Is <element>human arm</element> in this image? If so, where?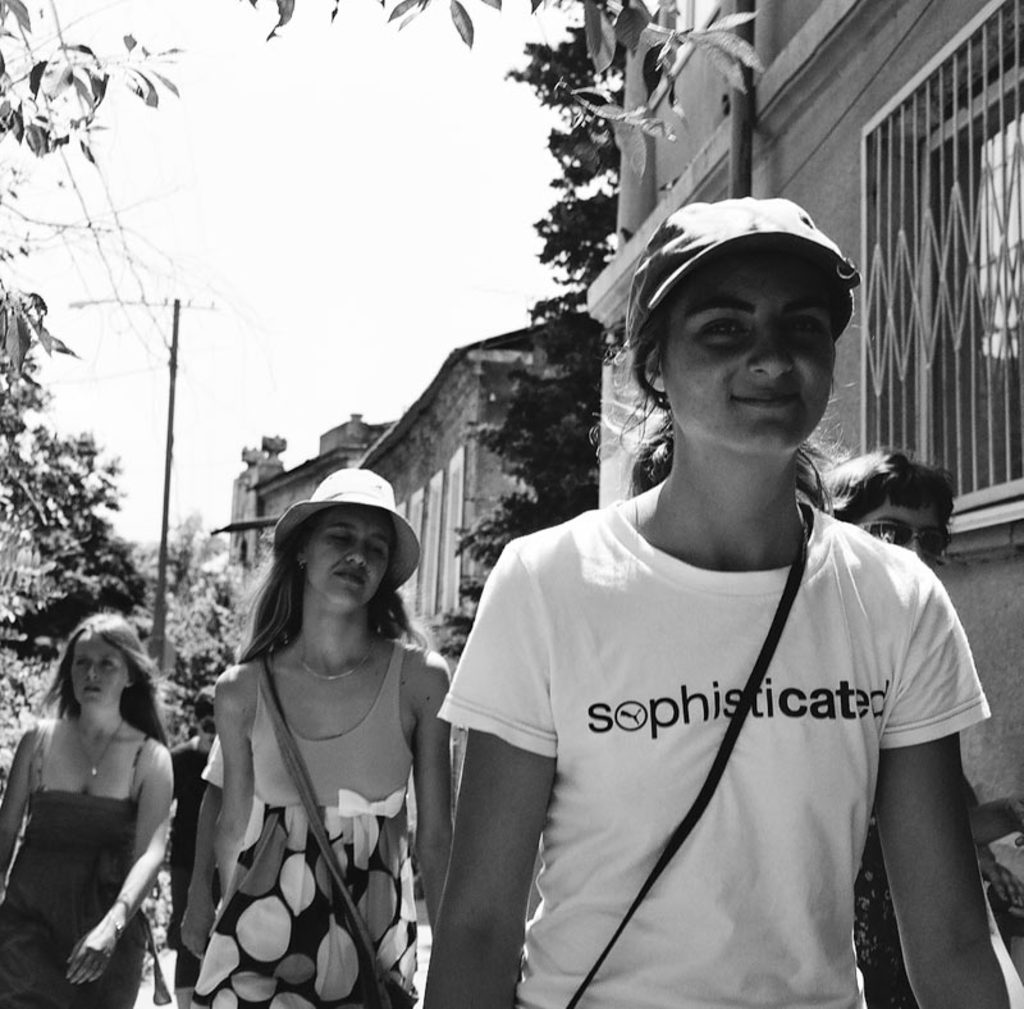
Yes, at select_region(61, 762, 173, 989).
